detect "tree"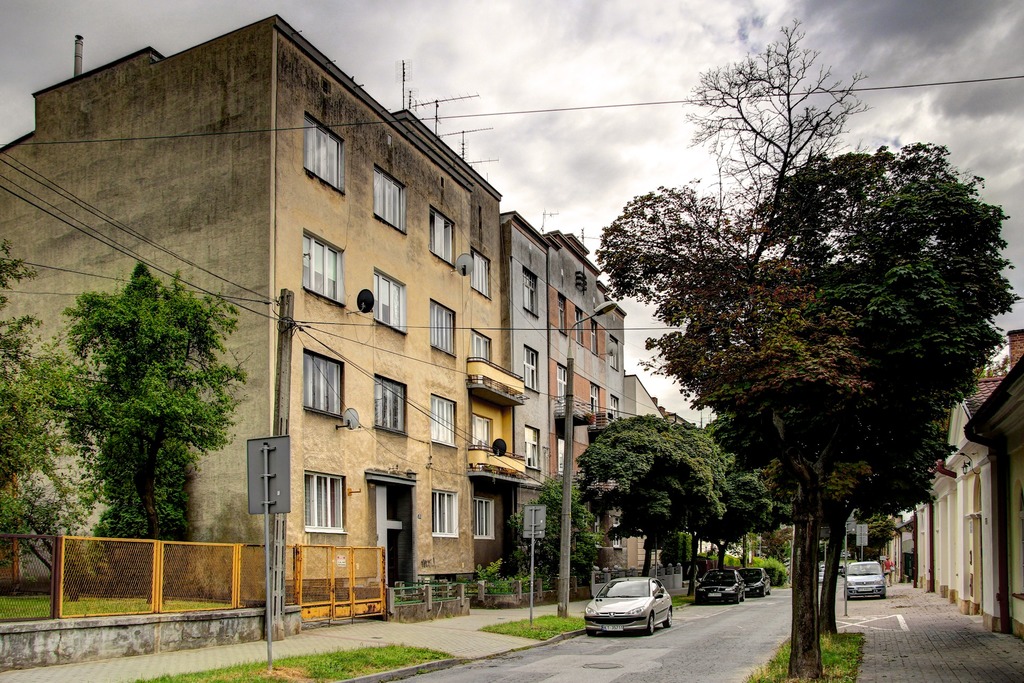
<bbox>42, 252, 250, 624</bbox>
